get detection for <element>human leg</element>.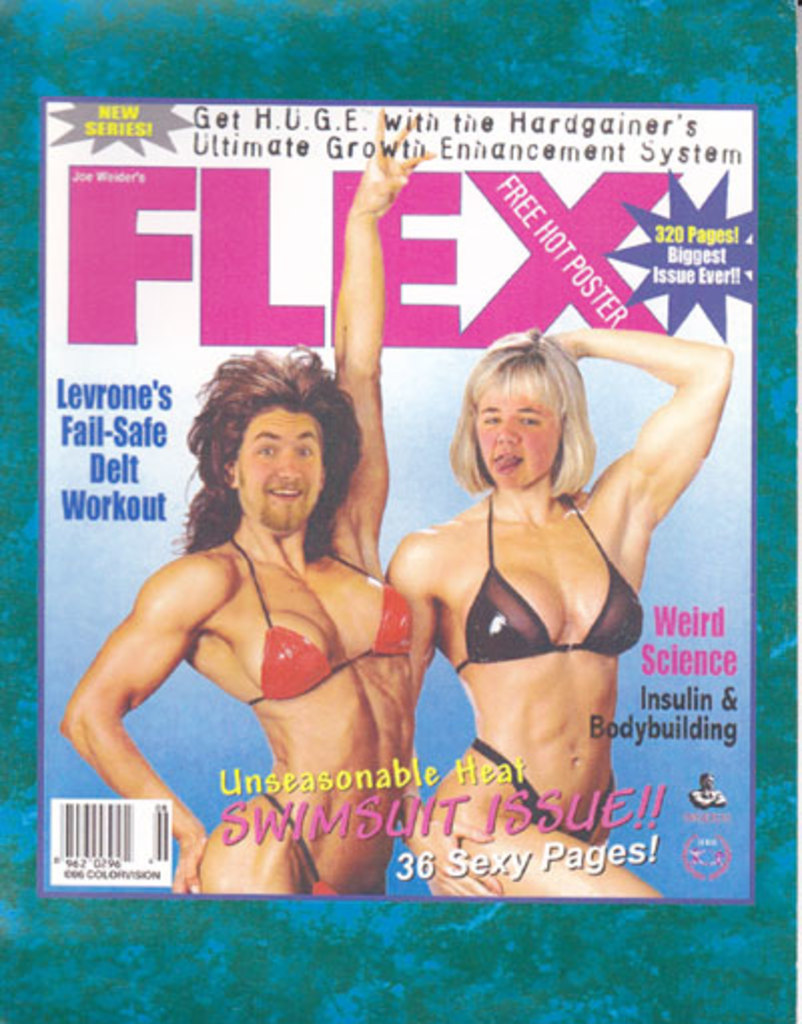
Detection: bbox=[415, 767, 656, 902].
